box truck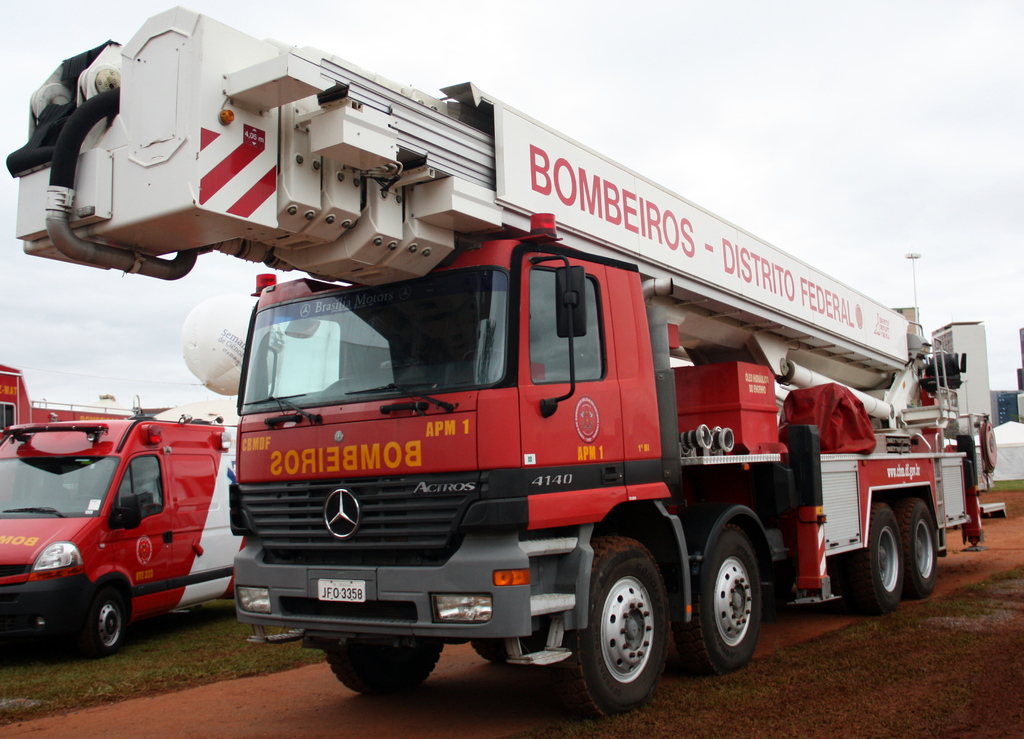
bbox=(0, 362, 168, 443)
